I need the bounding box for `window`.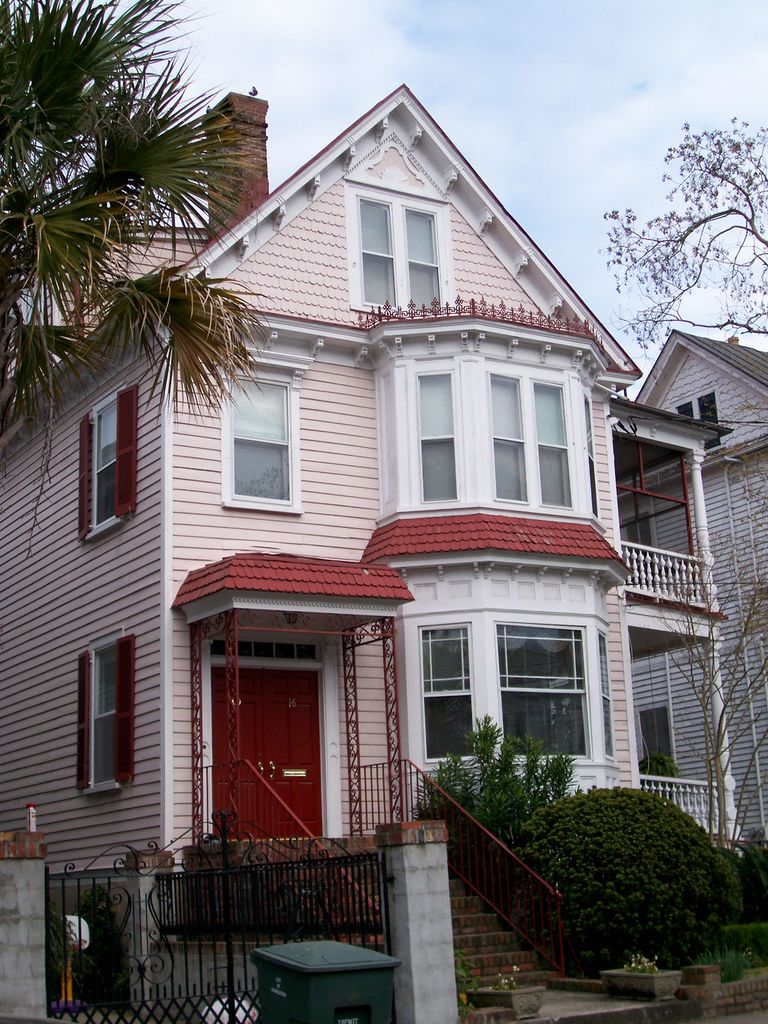
Here it is: {"left": 585, "top": 396, "right": 599, "bottom": 523}.
